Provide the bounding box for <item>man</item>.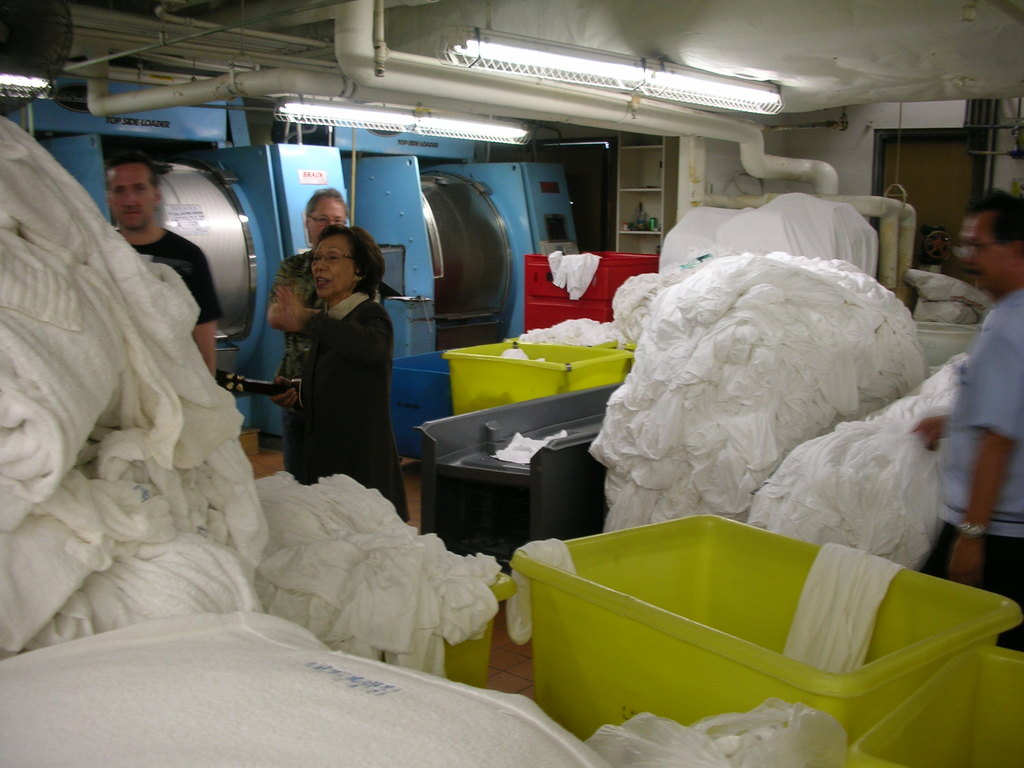
[x1=106, y1=157, x2=223, y2=379].
